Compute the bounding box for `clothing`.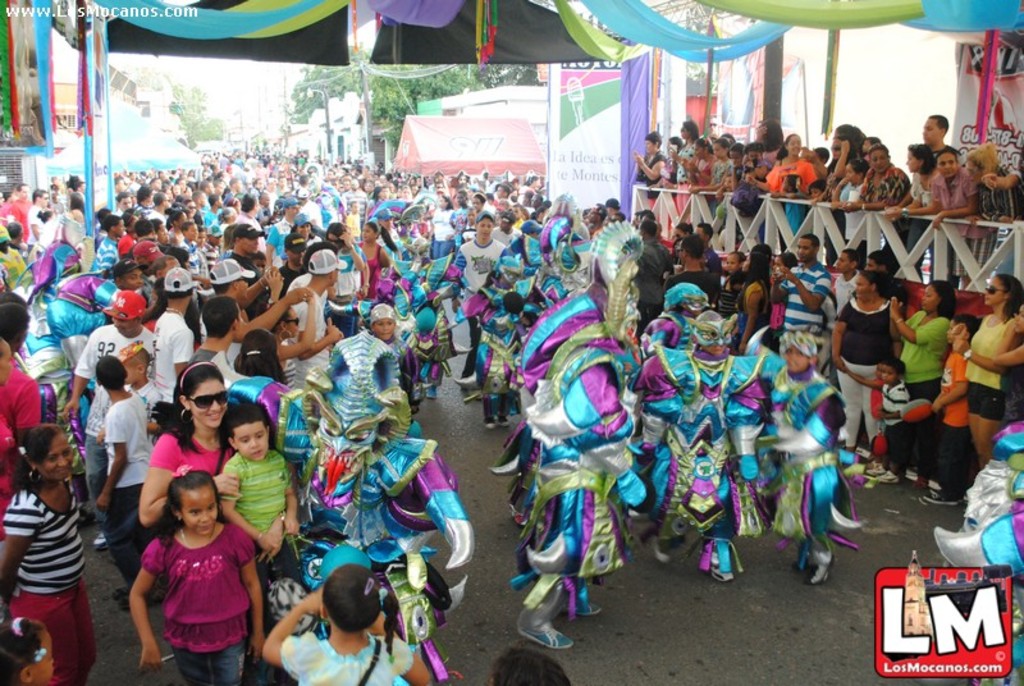
bbox=(151, 319, 192, 412).
